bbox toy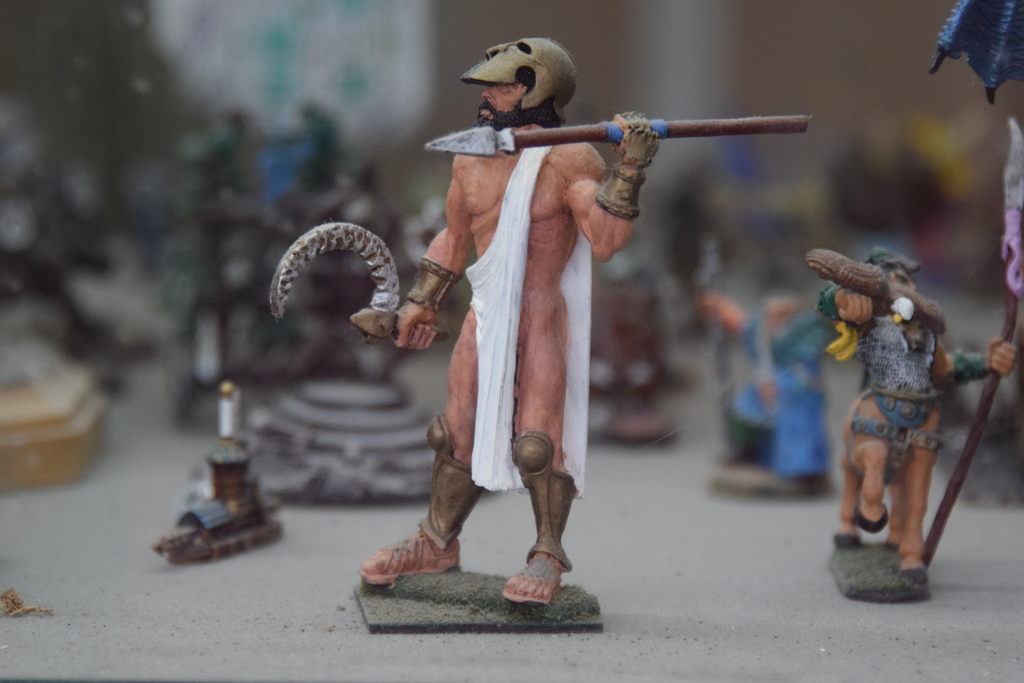
crop(261, 29, 812, 630)
